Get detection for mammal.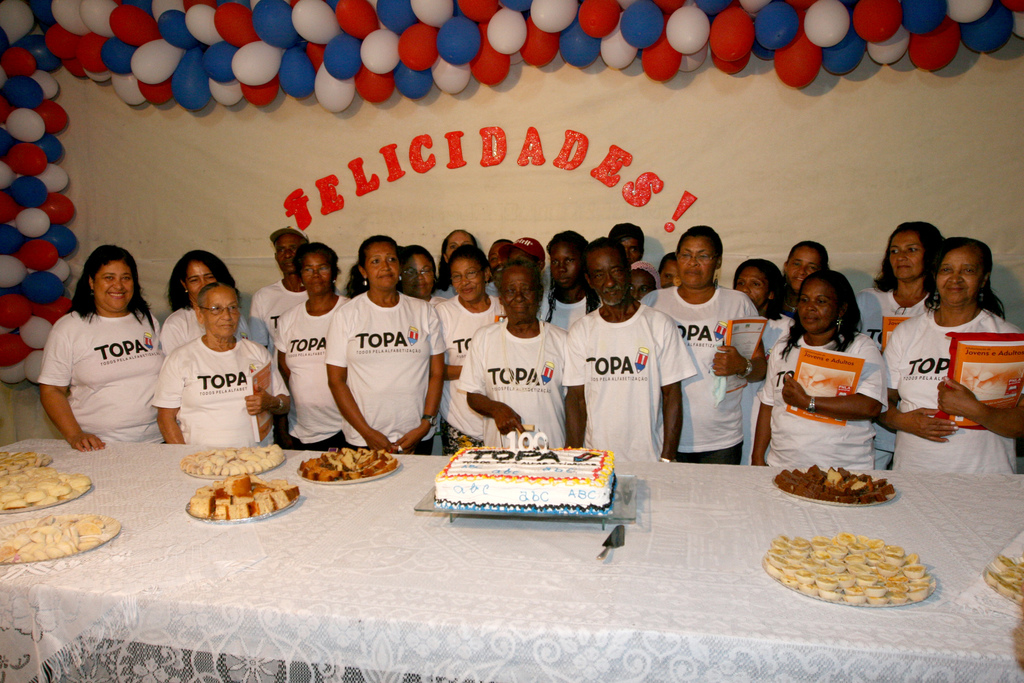
Detection: <bbox>430, 249, 509, 454</bbox>.
